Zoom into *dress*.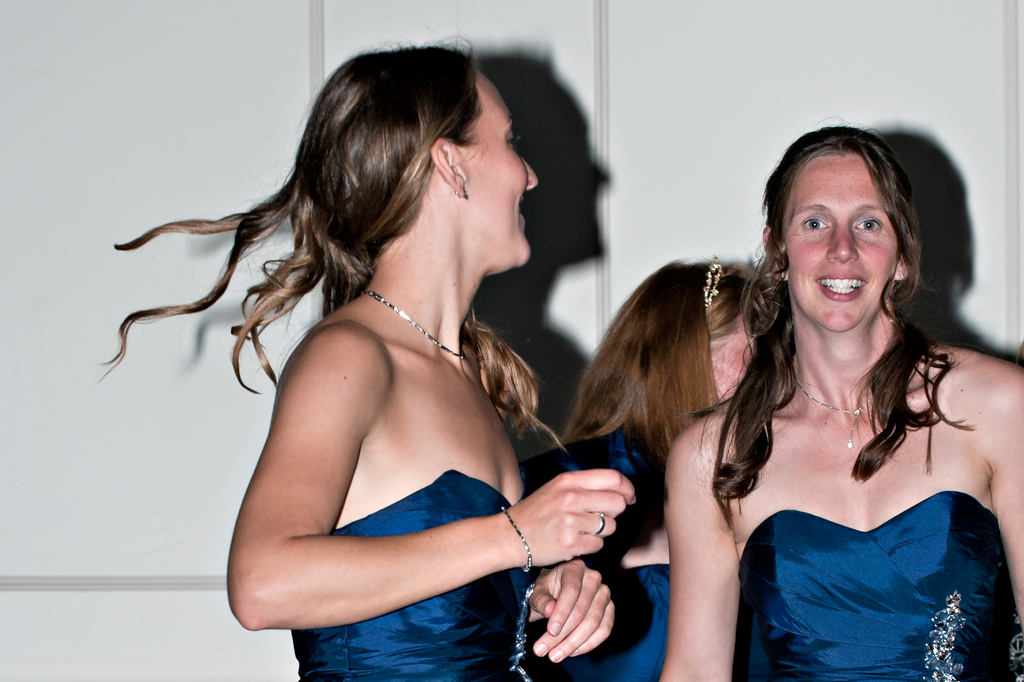
Zoom target: x1=537 y1=435 x2=690 y2=681.
